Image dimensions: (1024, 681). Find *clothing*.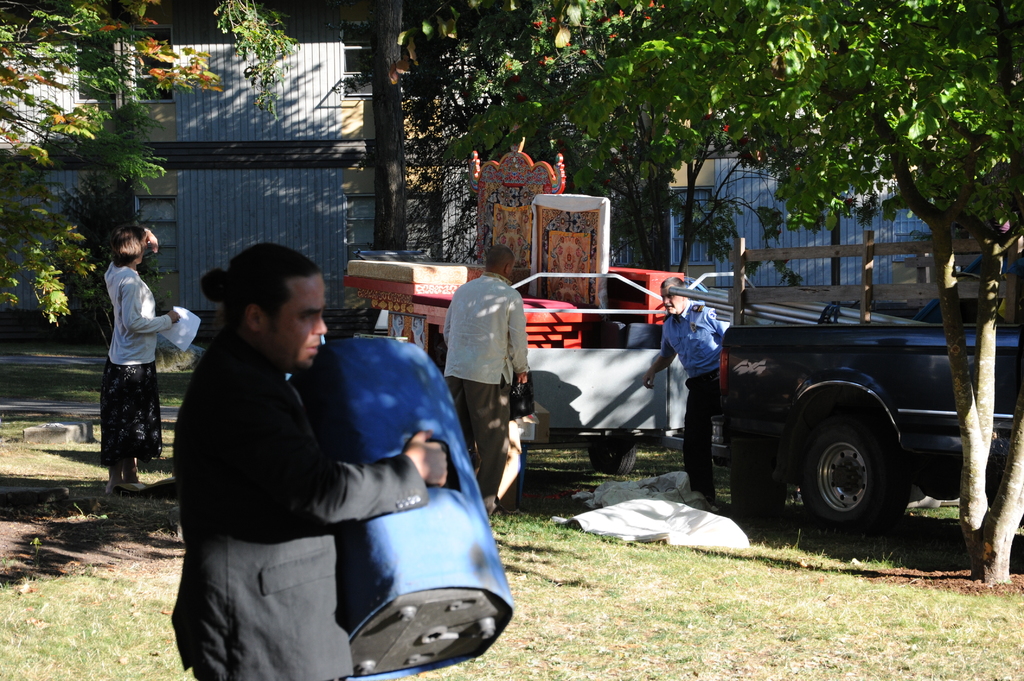
select_region(158, 271, 489, 669).
